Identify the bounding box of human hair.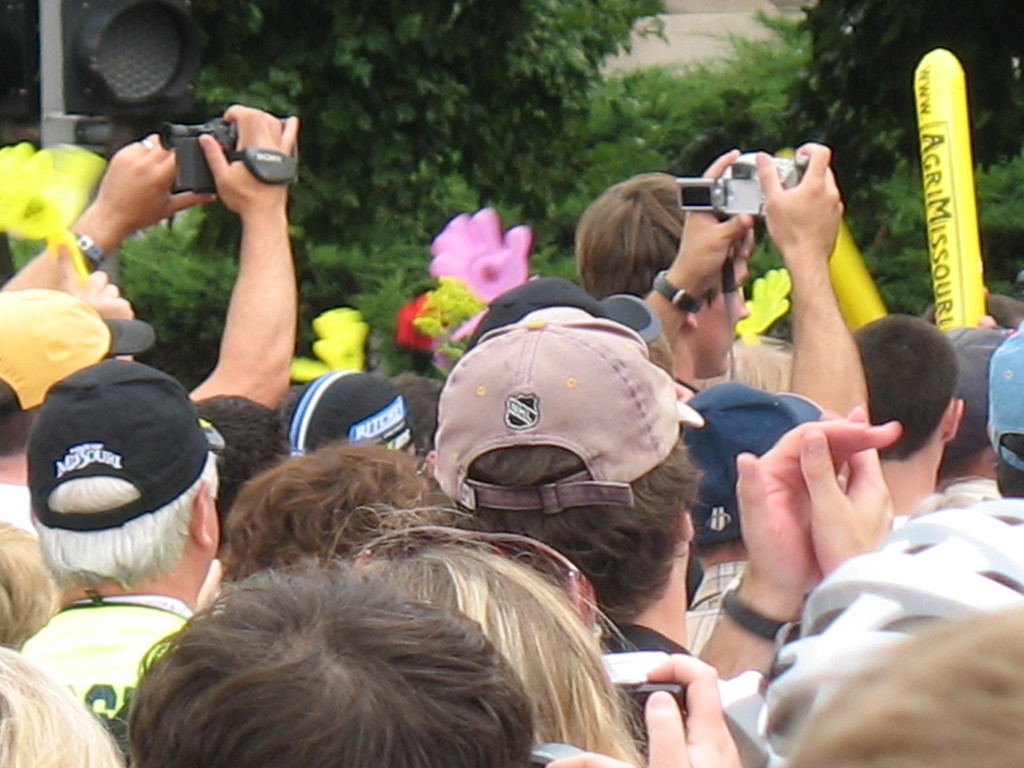
pyautogui.locateOnScreen(33, 448, 223, 596).
